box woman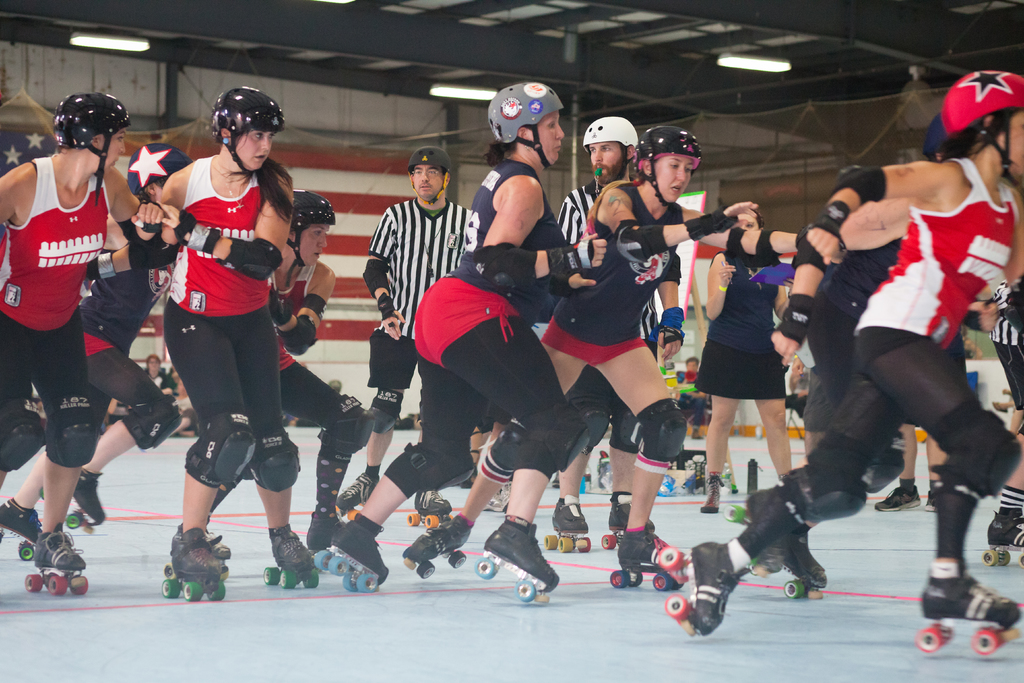
264 191 371 555
